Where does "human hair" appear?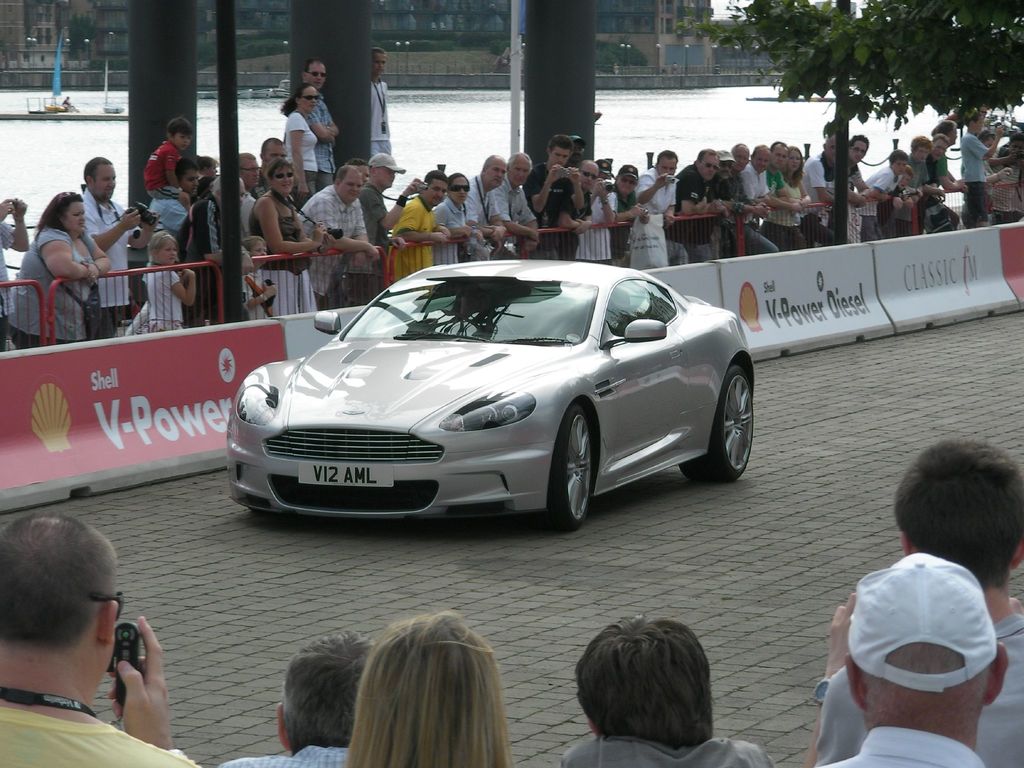
Appears at box(3, 508, 133, 717).
